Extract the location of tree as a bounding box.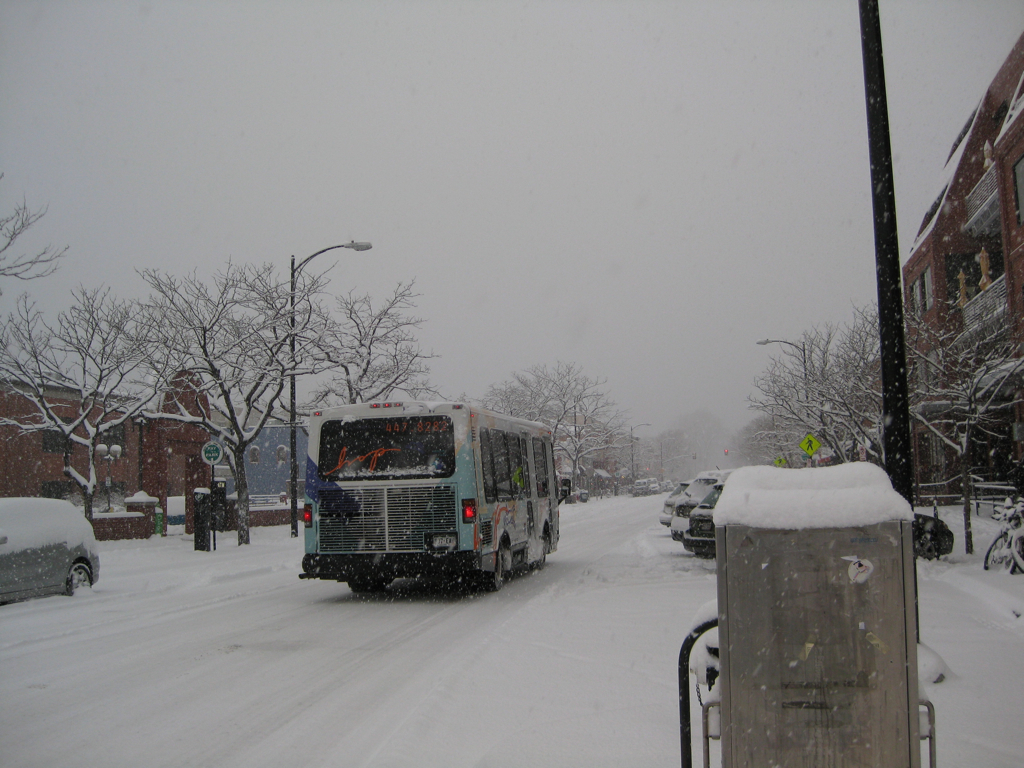
Rect(0, 278, 176, 507).
